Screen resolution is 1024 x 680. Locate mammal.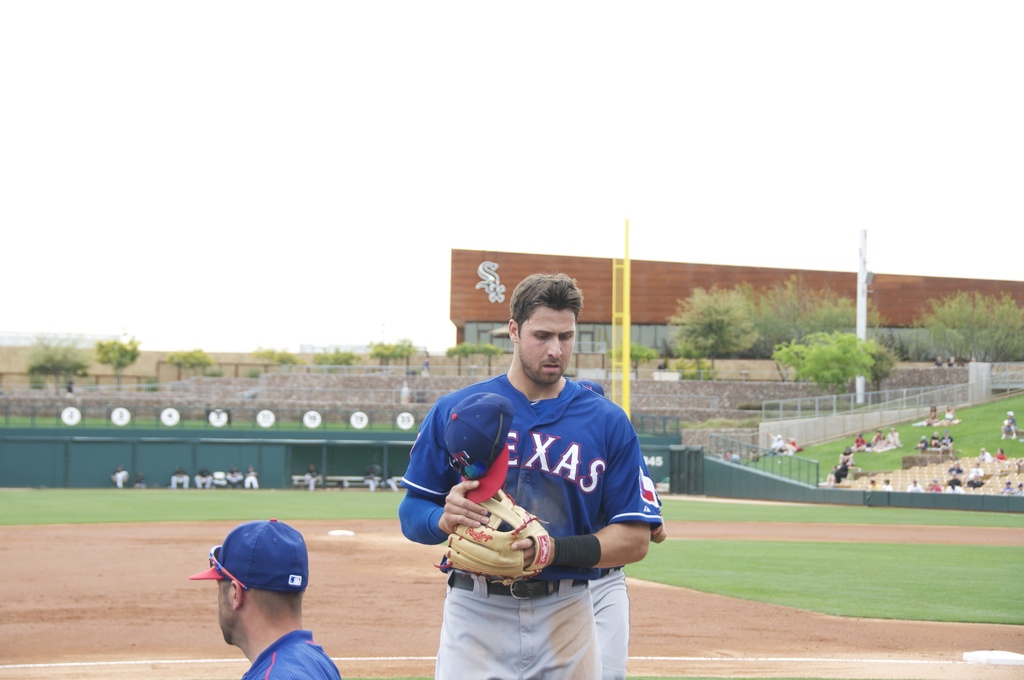
bbox(364, 466, 374, 490).
